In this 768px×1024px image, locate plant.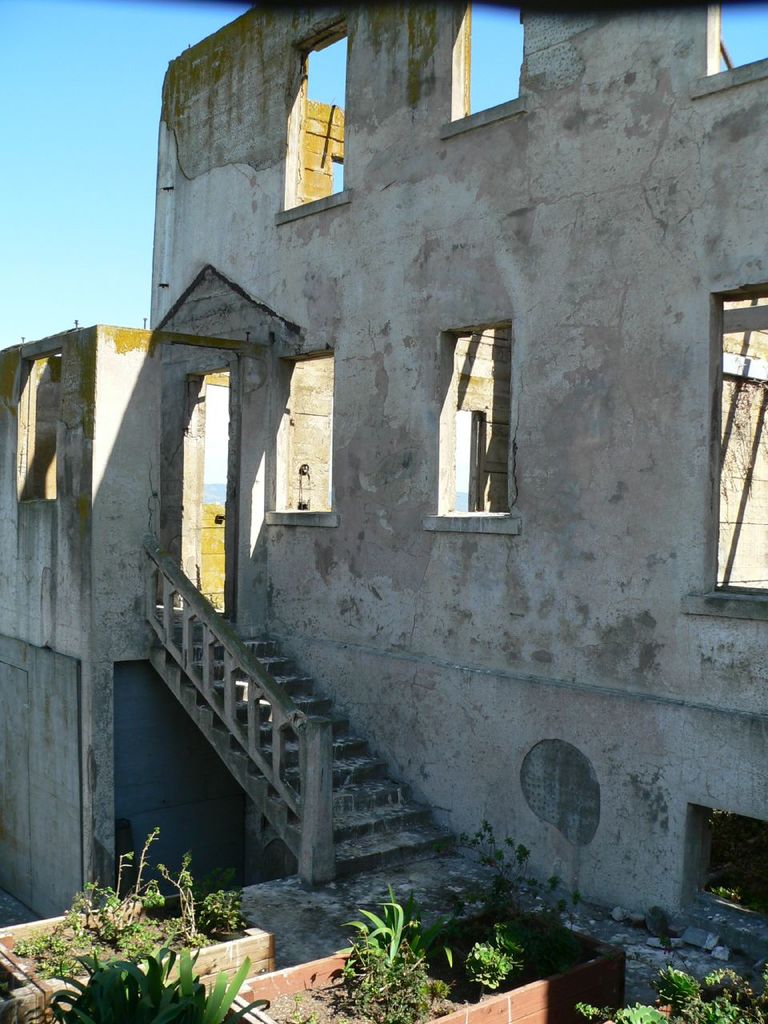
Bounding box: {"x1": 462, "y1": 885, "x2": 549, "y2": 1006}.
